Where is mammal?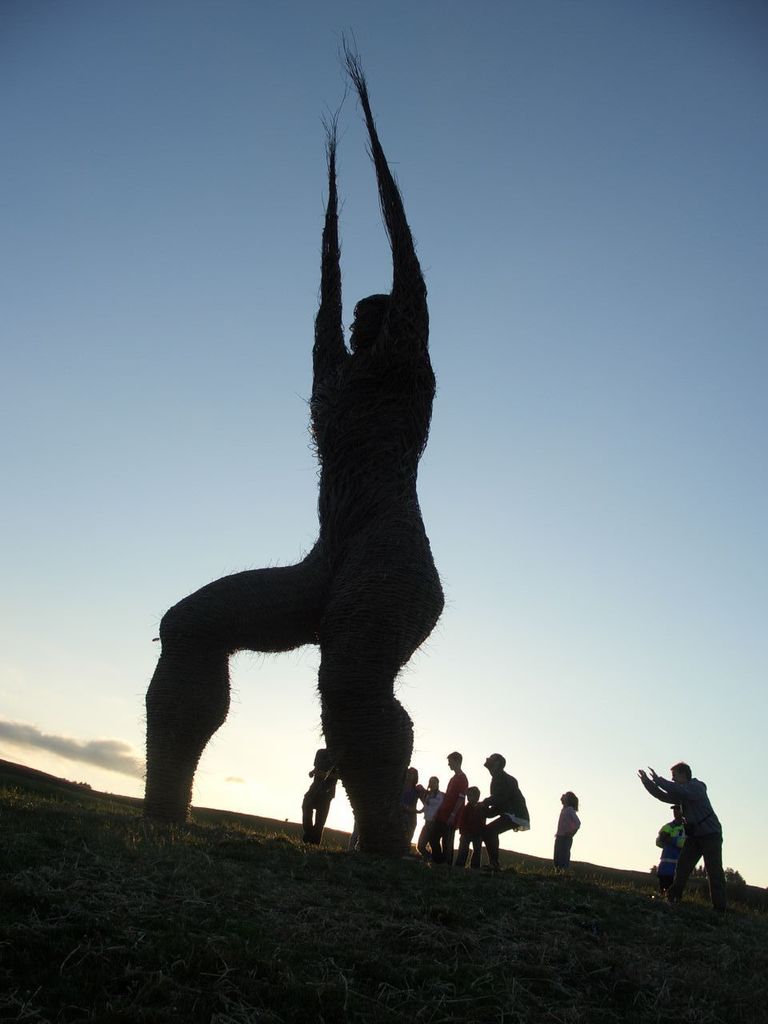
rect(480, 748, 538, 871).
